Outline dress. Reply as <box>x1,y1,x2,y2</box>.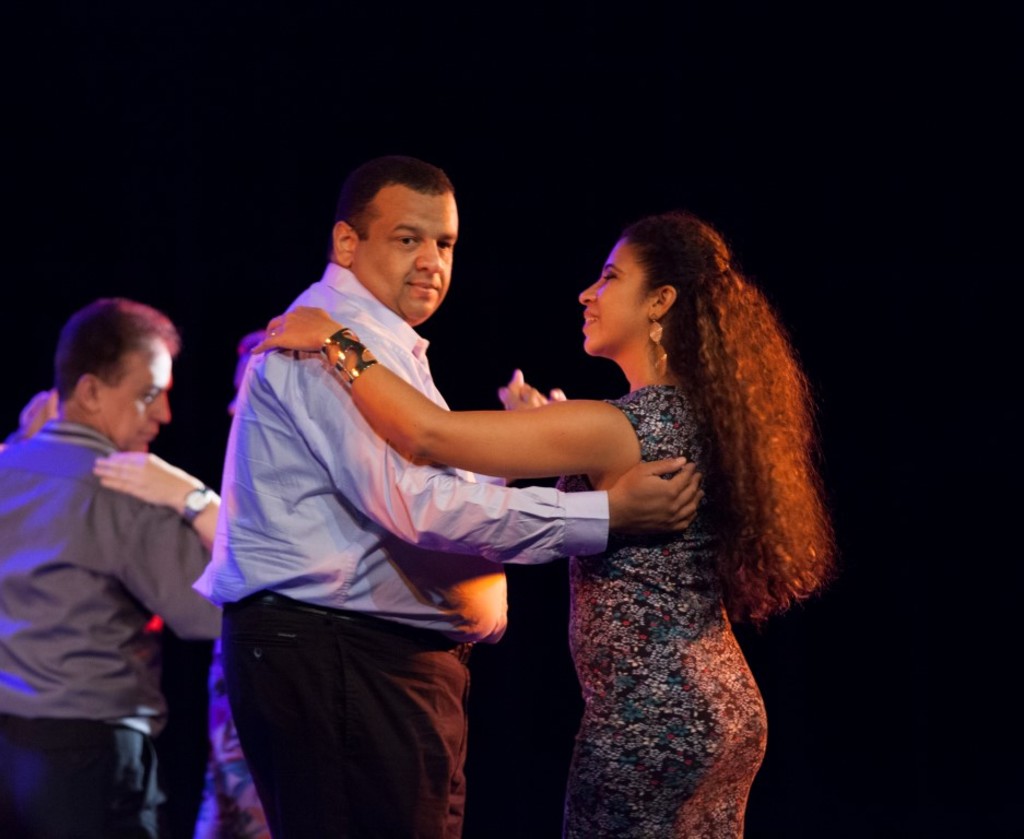
<box>562,379,768,838</box>.
